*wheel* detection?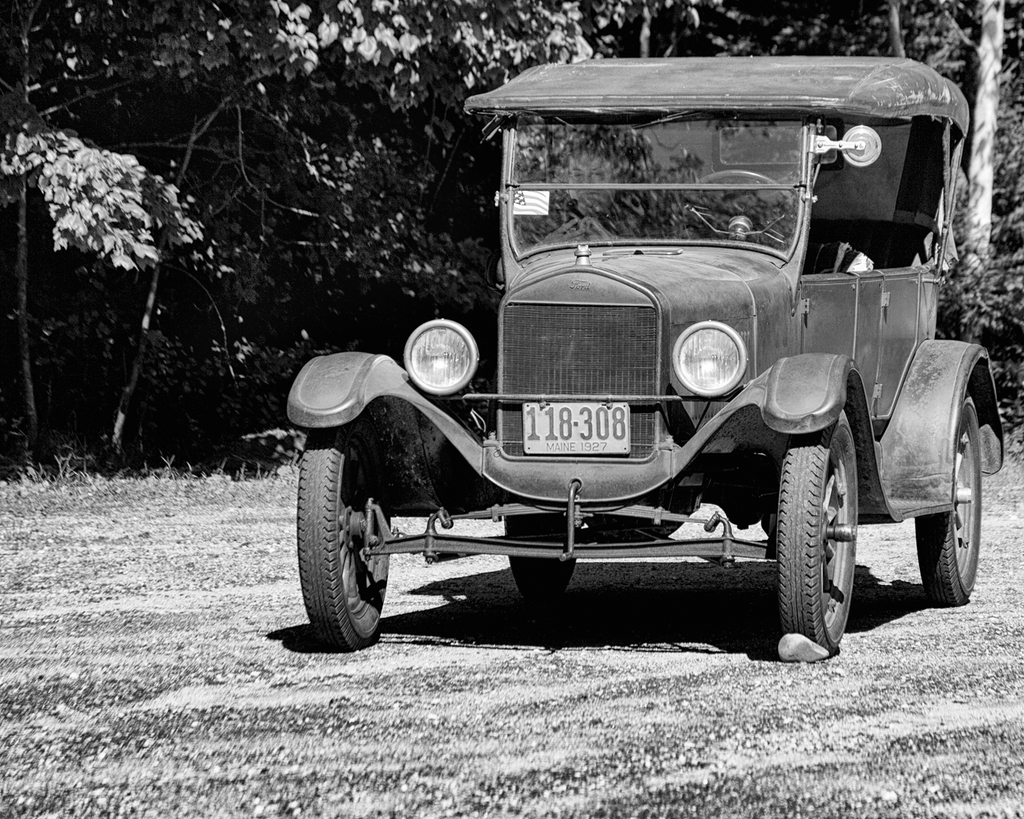
673 165 798 254
